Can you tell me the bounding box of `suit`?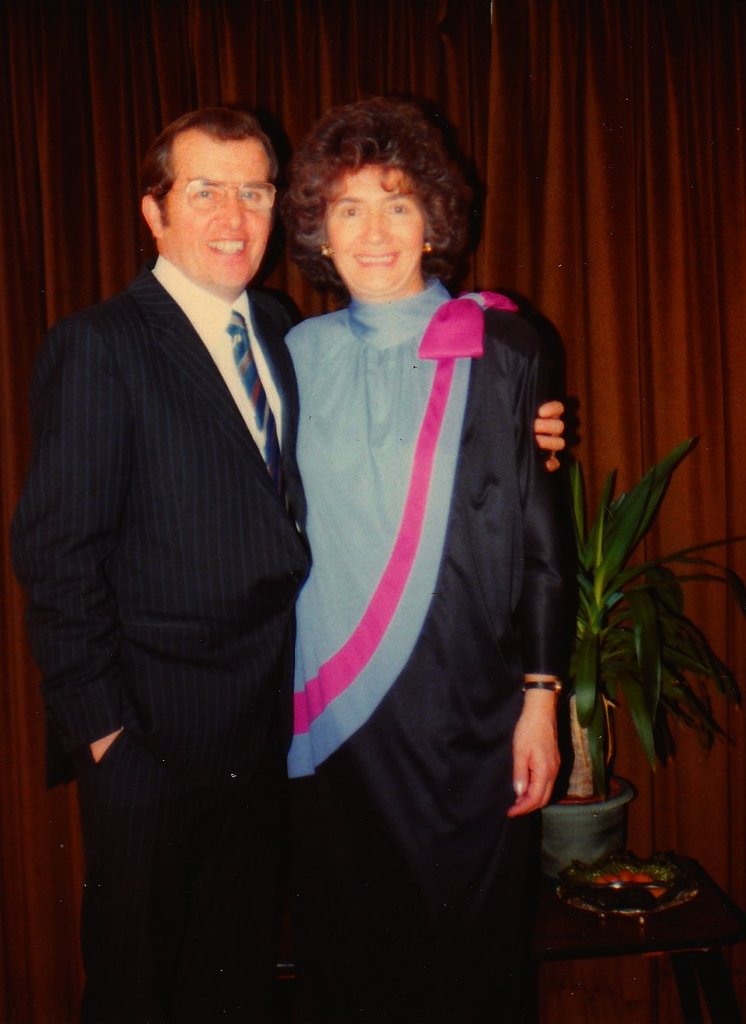
bbox=(29, 118, 334, 965).
